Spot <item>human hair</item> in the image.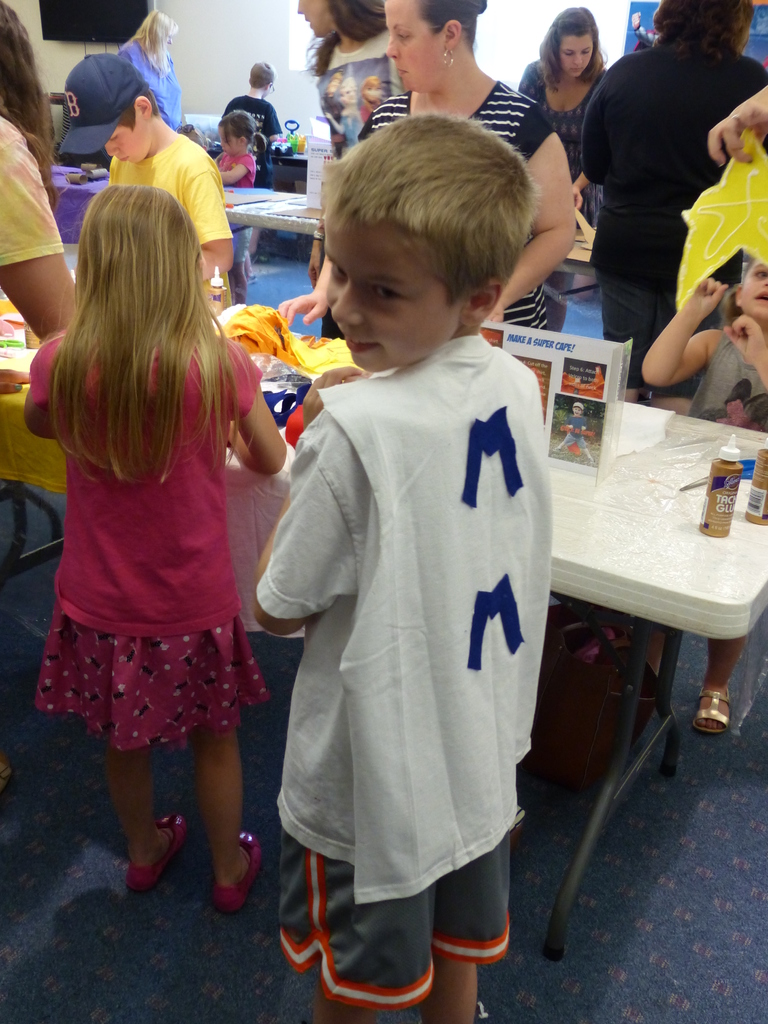
<item>human hair</item> found at box(531, 8, 604, 93).
